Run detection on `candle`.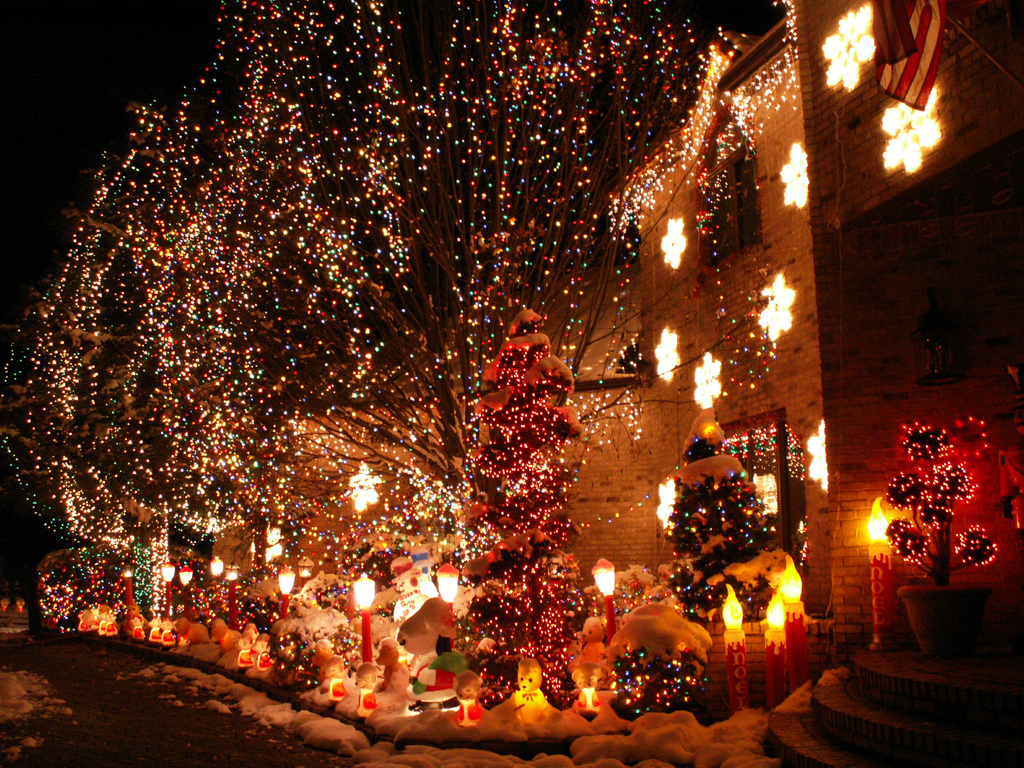
Result: [x1=719, y1=588, x2=742, y2=707].
